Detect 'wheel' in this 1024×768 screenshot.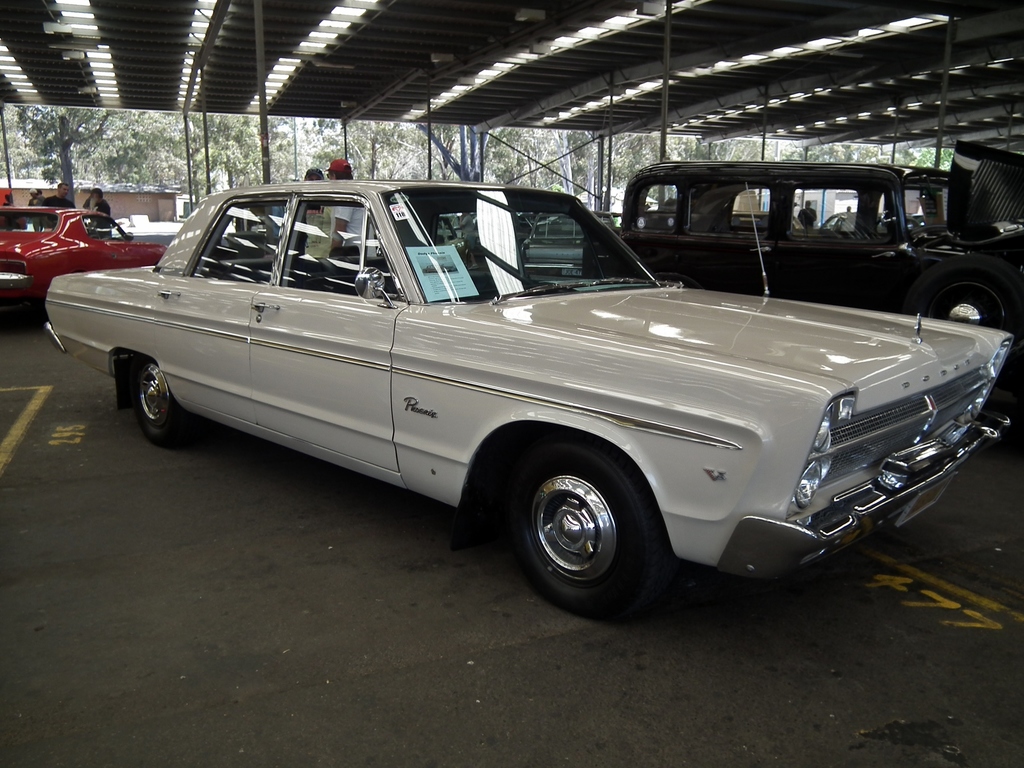
Detection: (902, 254, 1023, 368).
